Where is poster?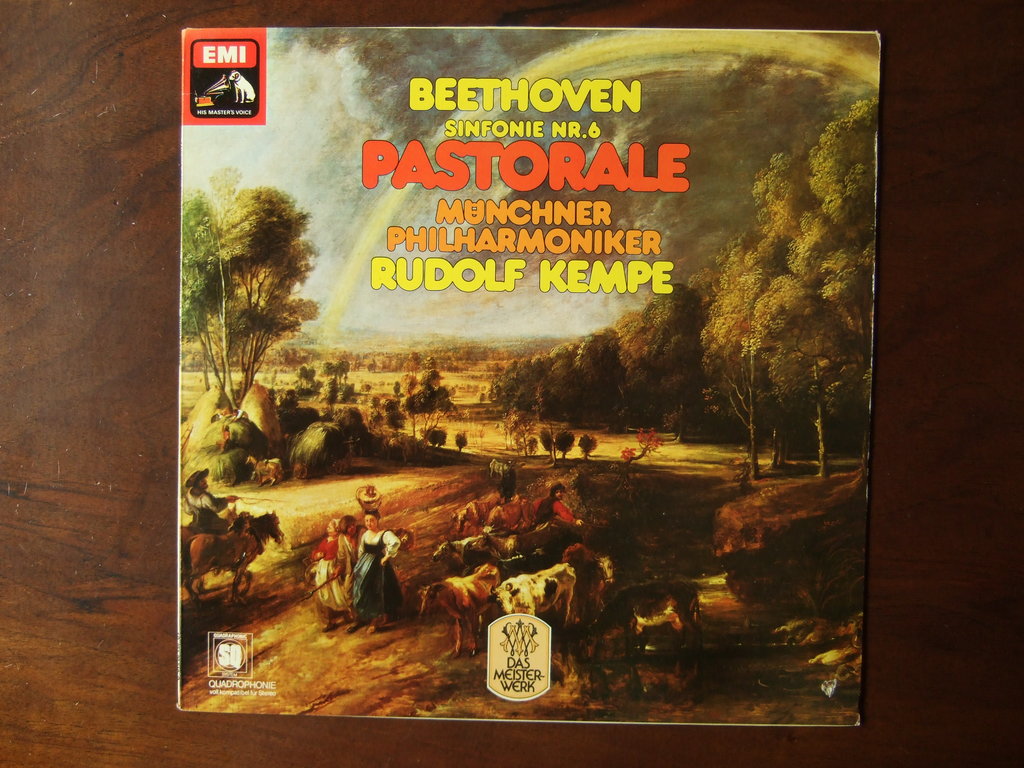
x1=172 y1=24 x2=879 y2=726.
